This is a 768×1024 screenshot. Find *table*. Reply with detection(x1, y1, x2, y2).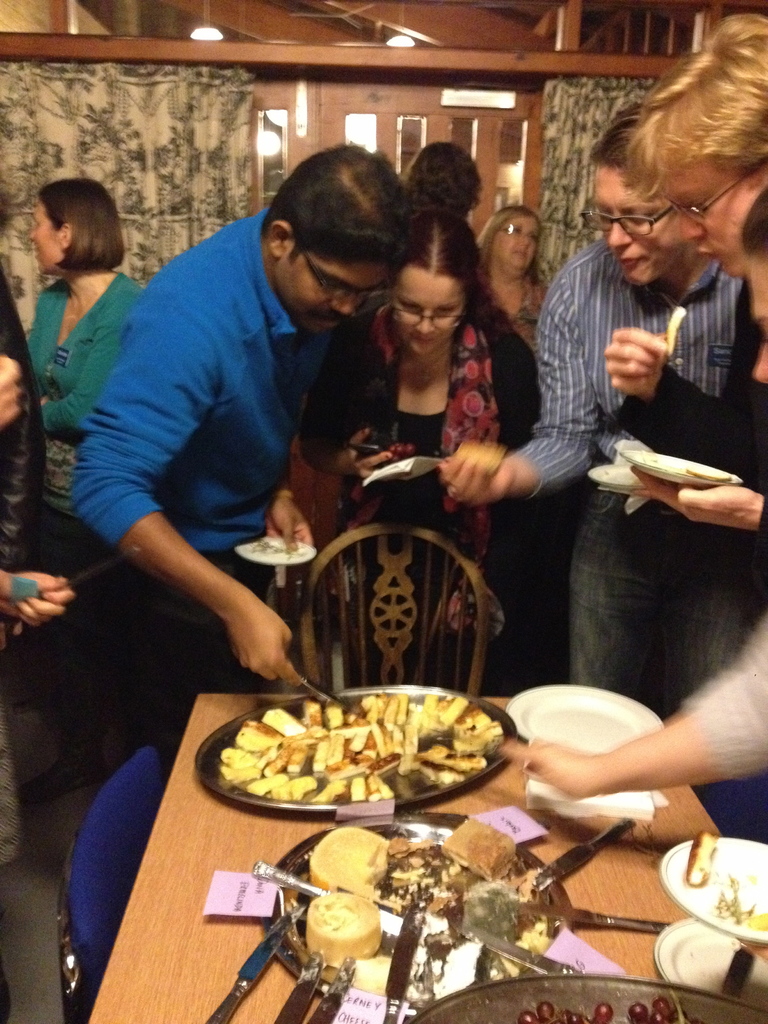
detection(49, 680, 681, 977).
